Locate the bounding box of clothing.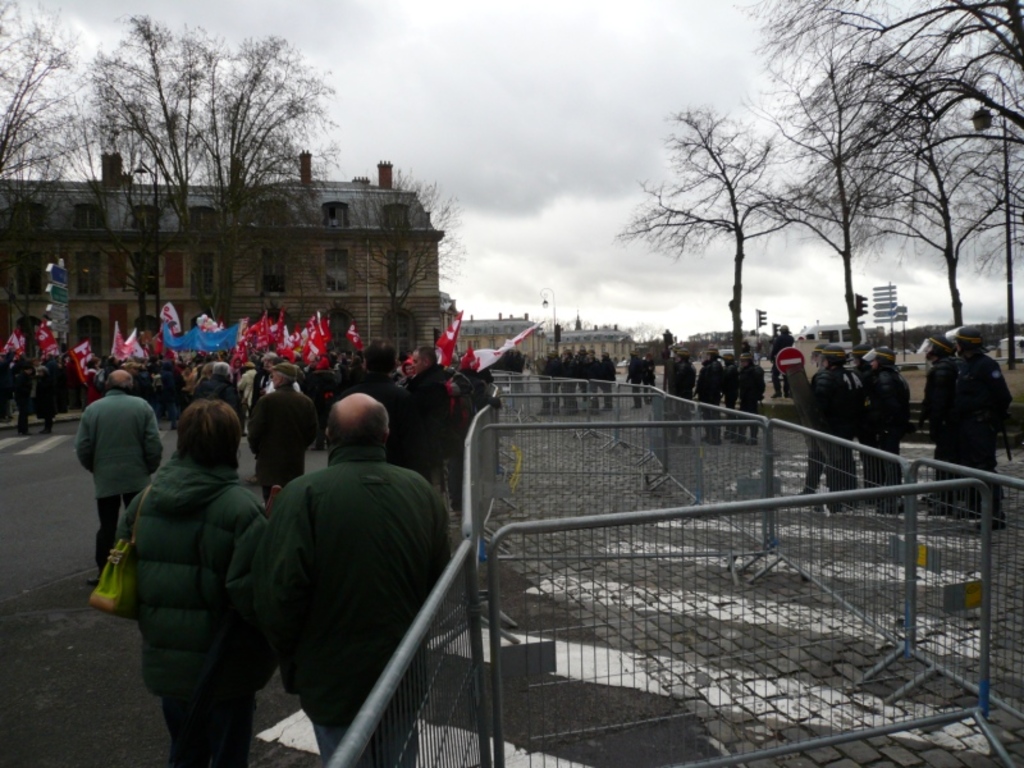
Bounding box: pyautogui.locateOnScreen(225, 394, 449, 742).
